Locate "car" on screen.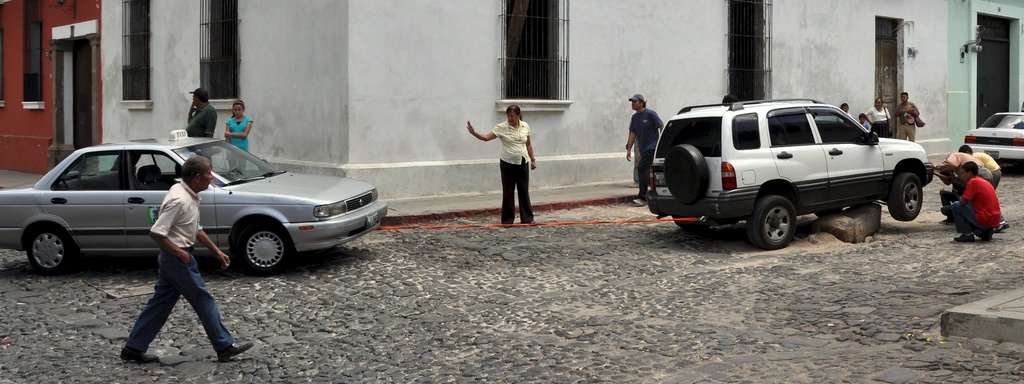
On screen at [left=0, top=131, right=390, bottom=273].
